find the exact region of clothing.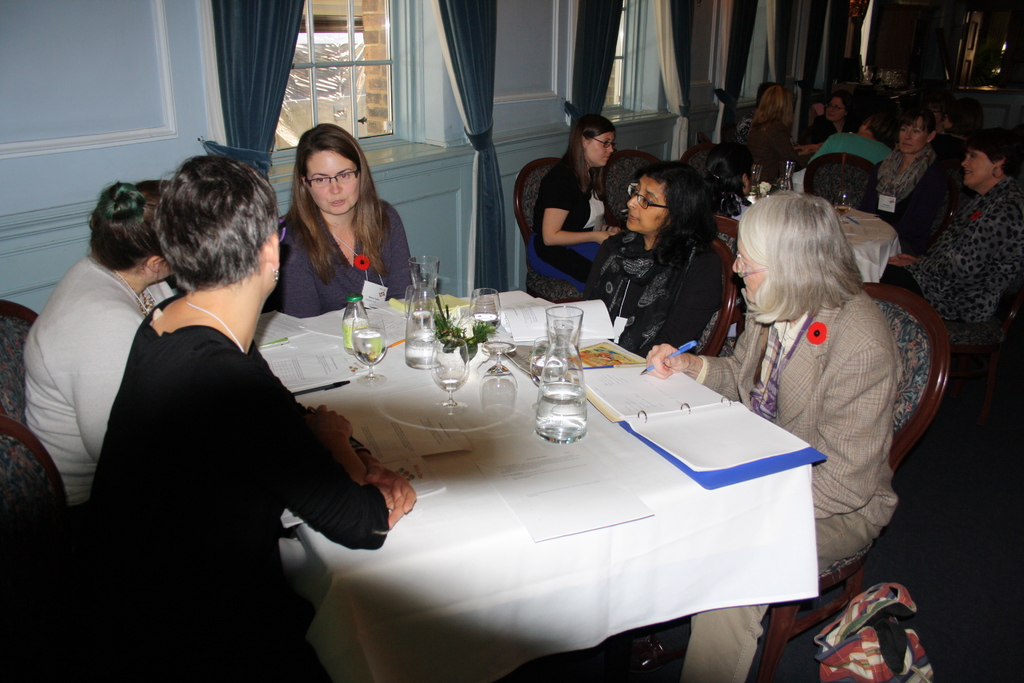
Exact region: region(20, 253, 153, 488).
